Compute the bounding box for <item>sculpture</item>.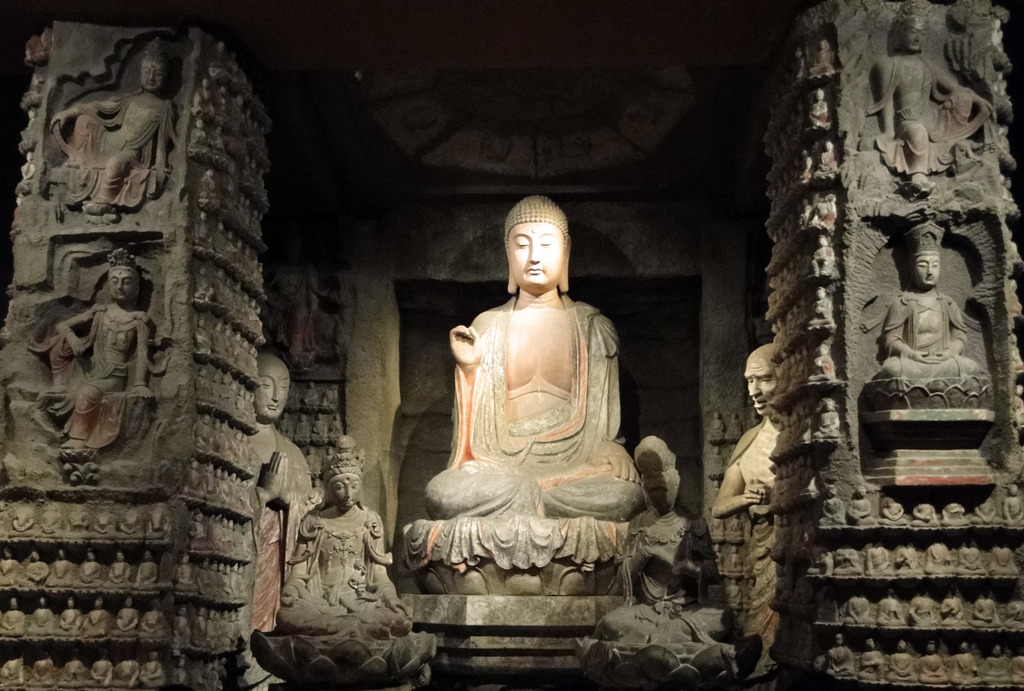
BBox(849, 230, 996, 418).
